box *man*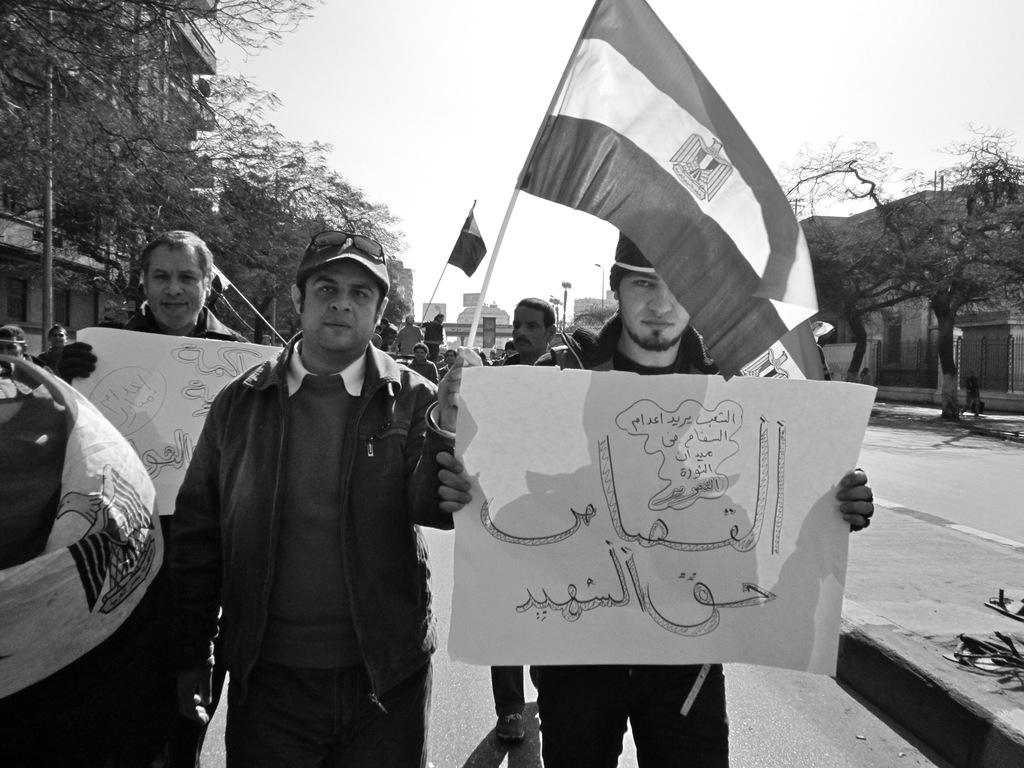
165, 218, 467, 750
